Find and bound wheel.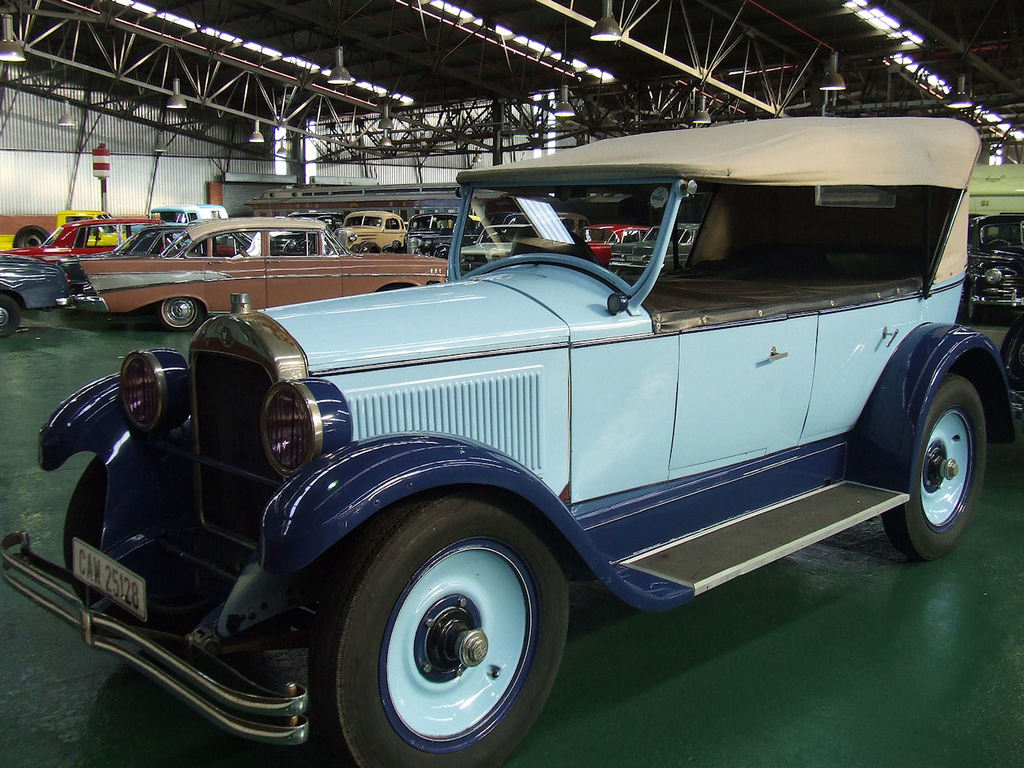
Bound: (left=61, top=461, right=107, bottom=597).
